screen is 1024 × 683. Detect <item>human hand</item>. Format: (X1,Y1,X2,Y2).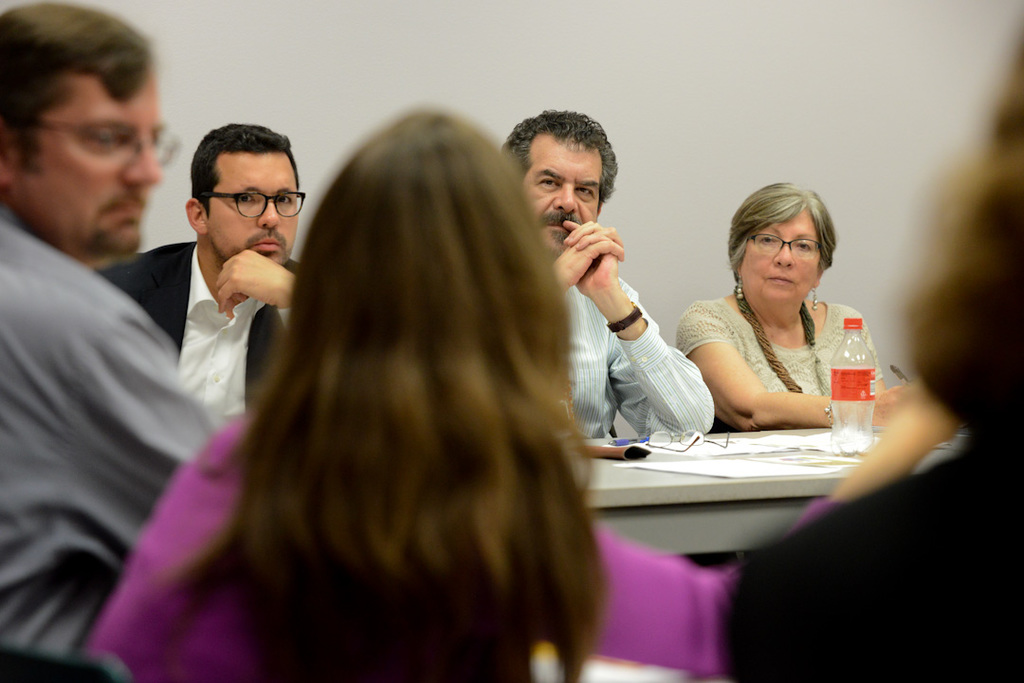
(868,378,904,427).
